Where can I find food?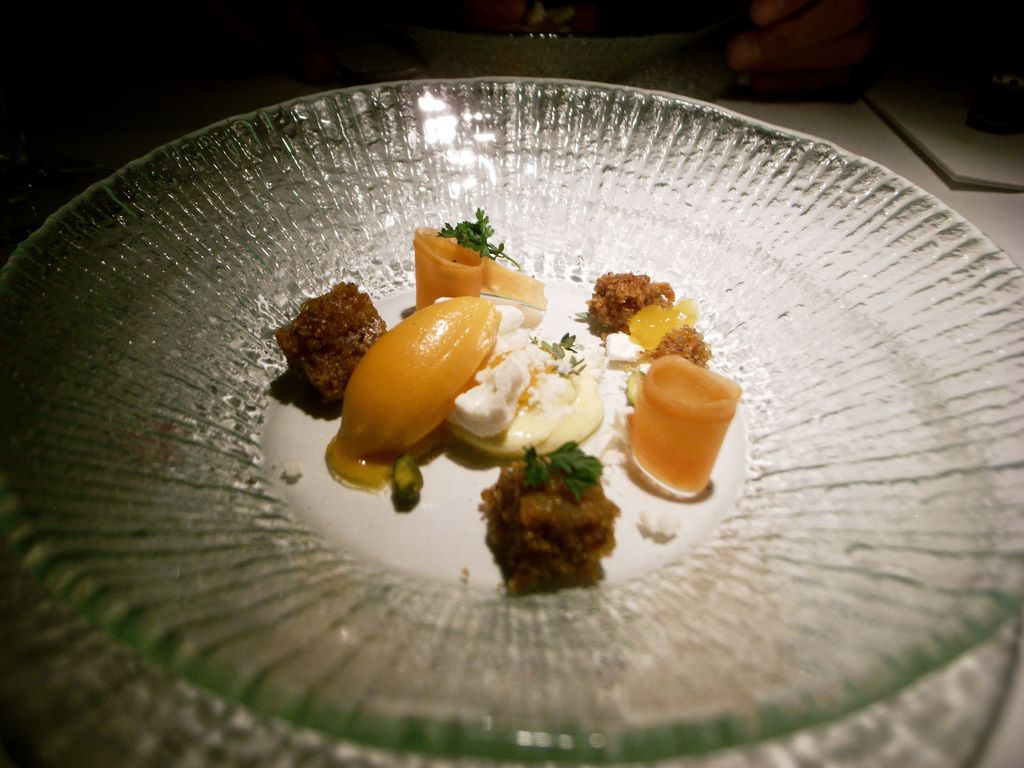
You can find it at l=273, t=204, r=739, b=602.
